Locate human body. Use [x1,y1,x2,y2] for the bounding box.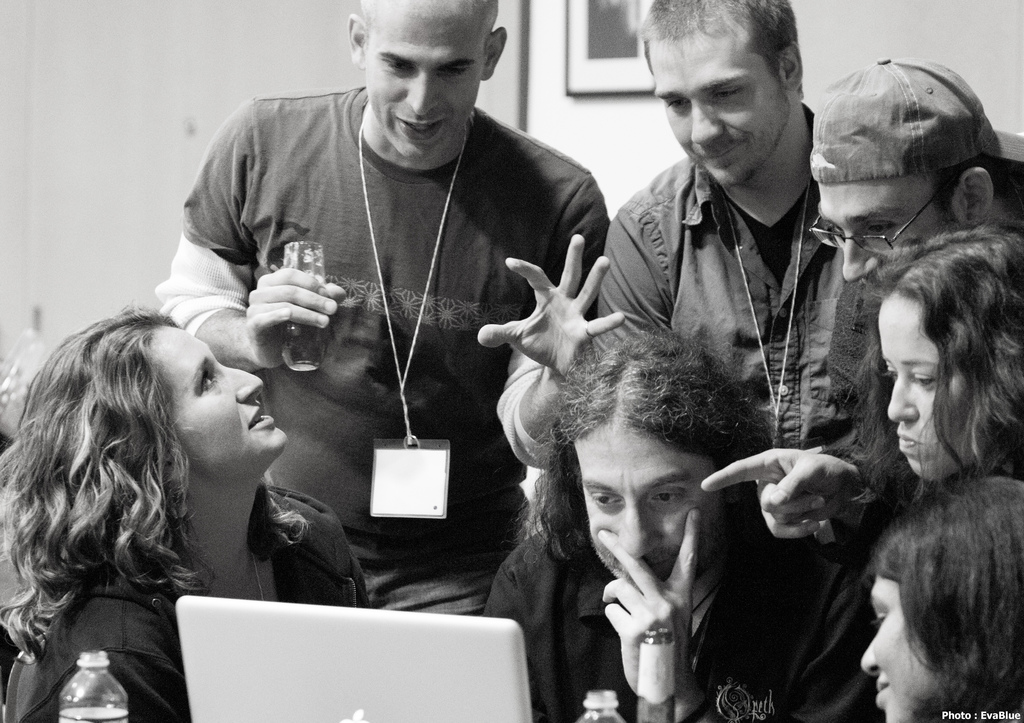
[486,491,893,722].
